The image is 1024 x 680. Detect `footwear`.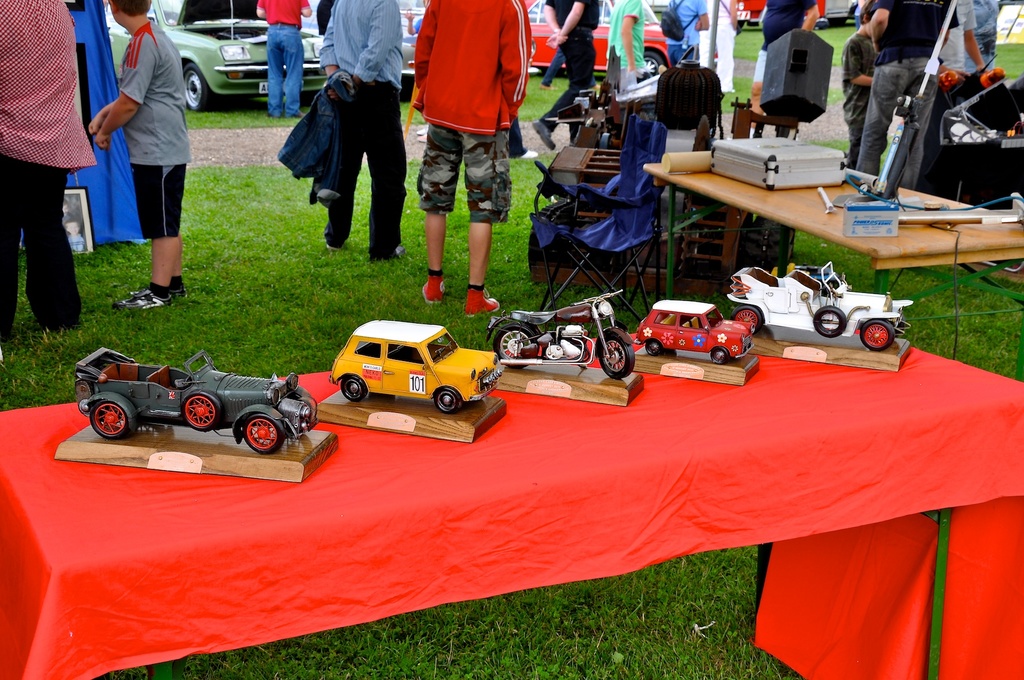
Detection: crop(986, 261, 1023, 273).
